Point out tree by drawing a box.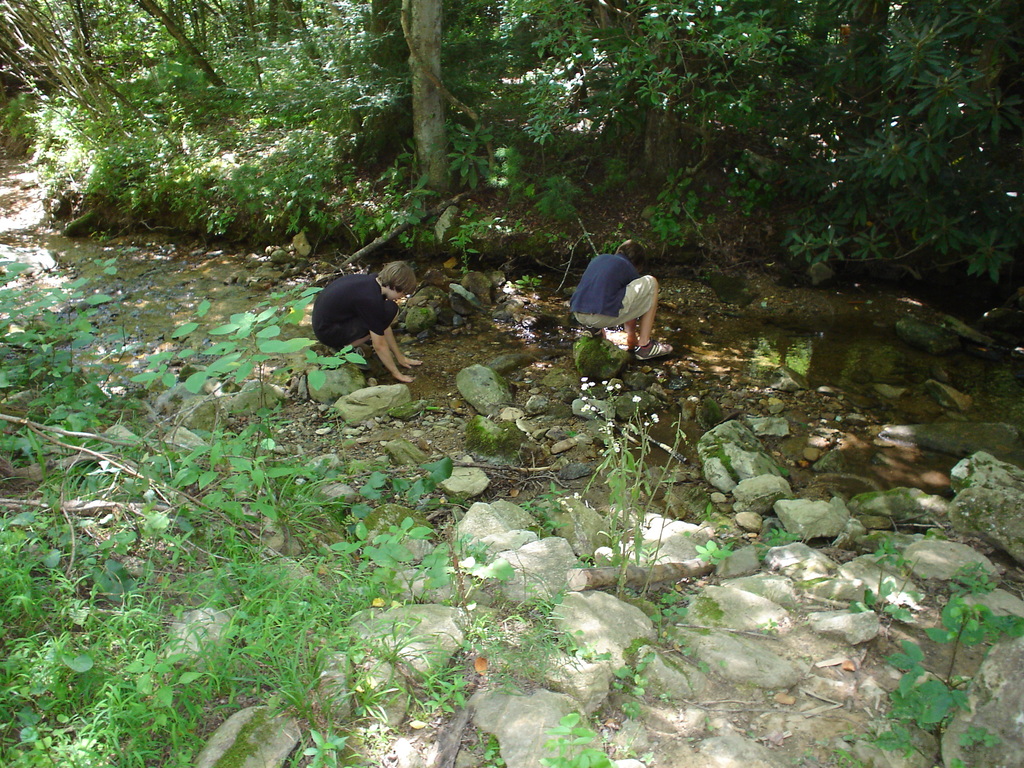
x1=737, y1=0, x2=1023, y2=333.
